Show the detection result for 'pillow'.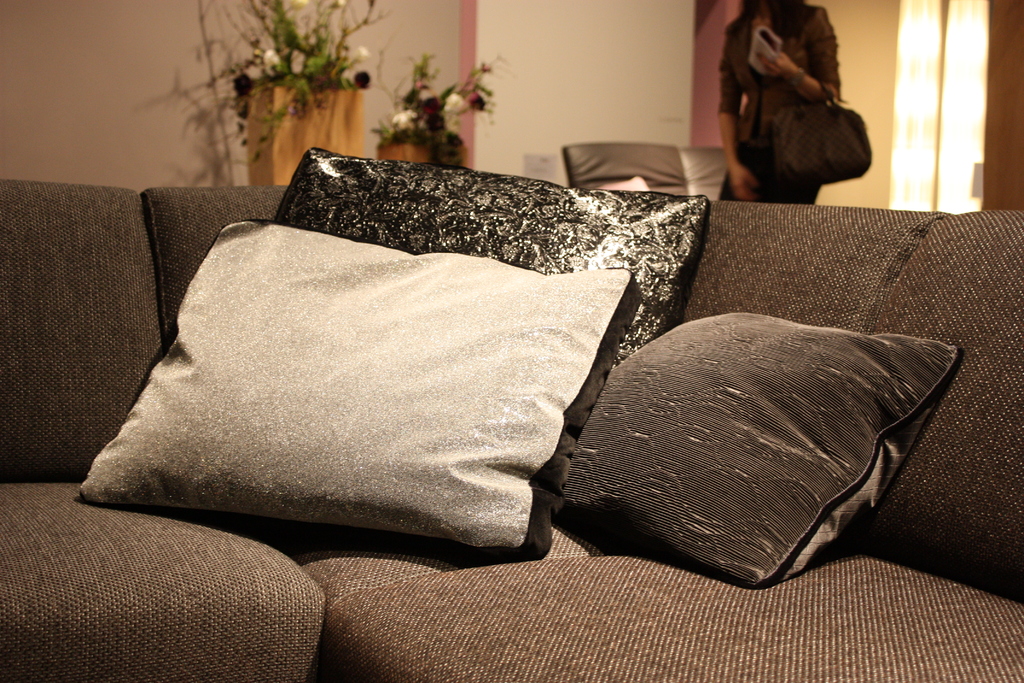
crop(82, 222, 632, 558).
